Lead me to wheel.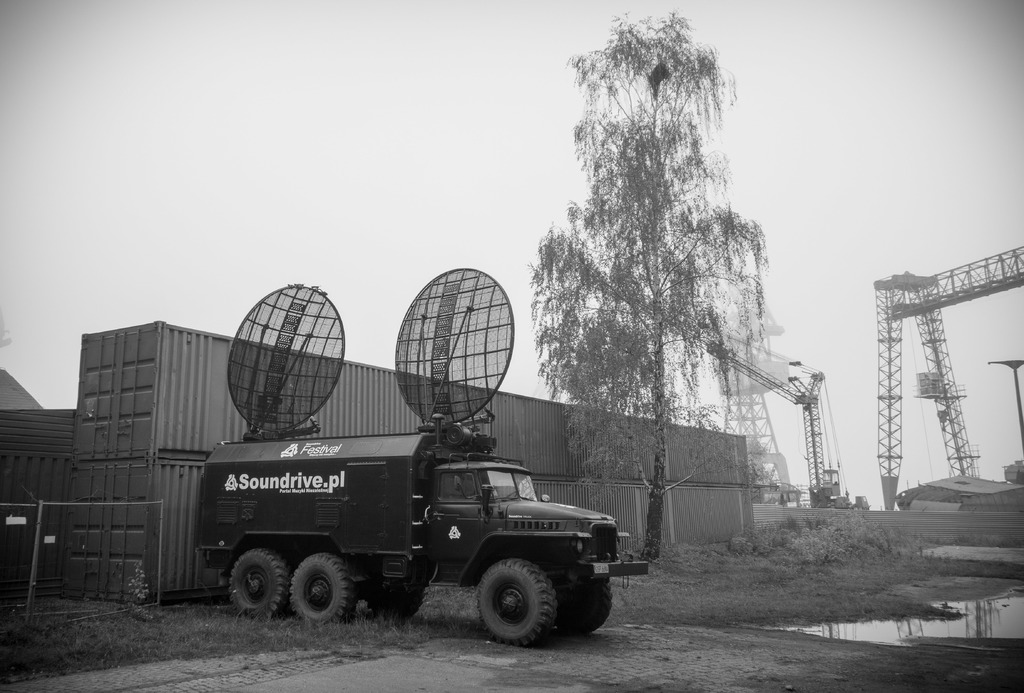
Lead to (545, 555, 620, 638).
